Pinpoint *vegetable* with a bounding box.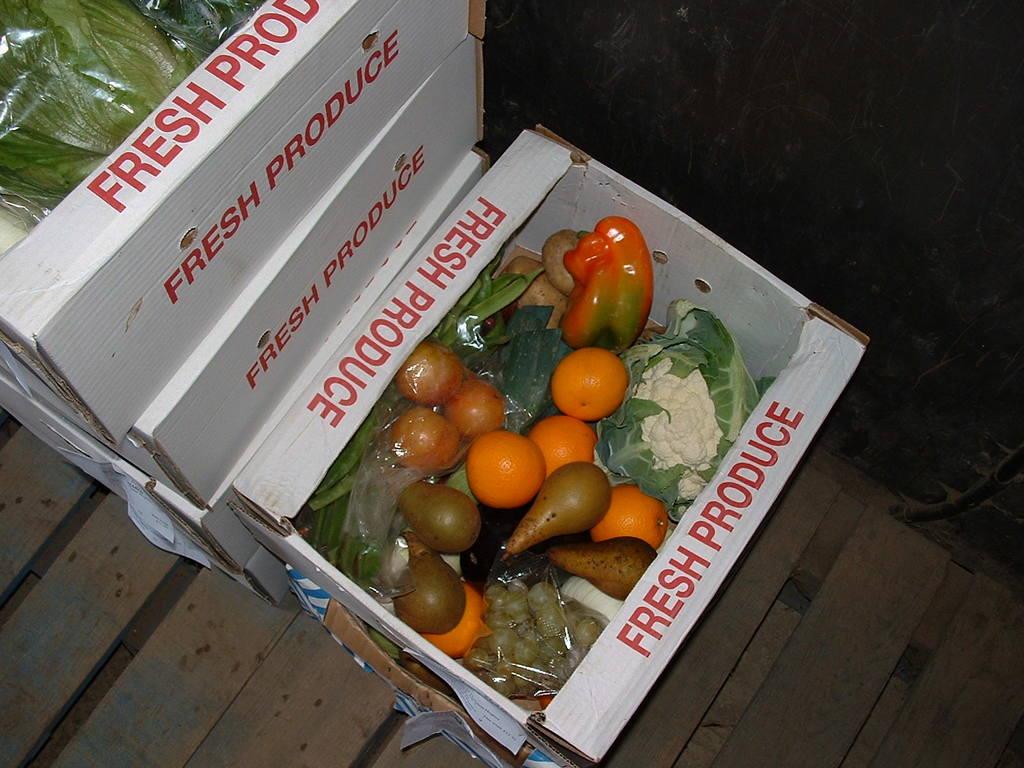
594/295/774/522.
